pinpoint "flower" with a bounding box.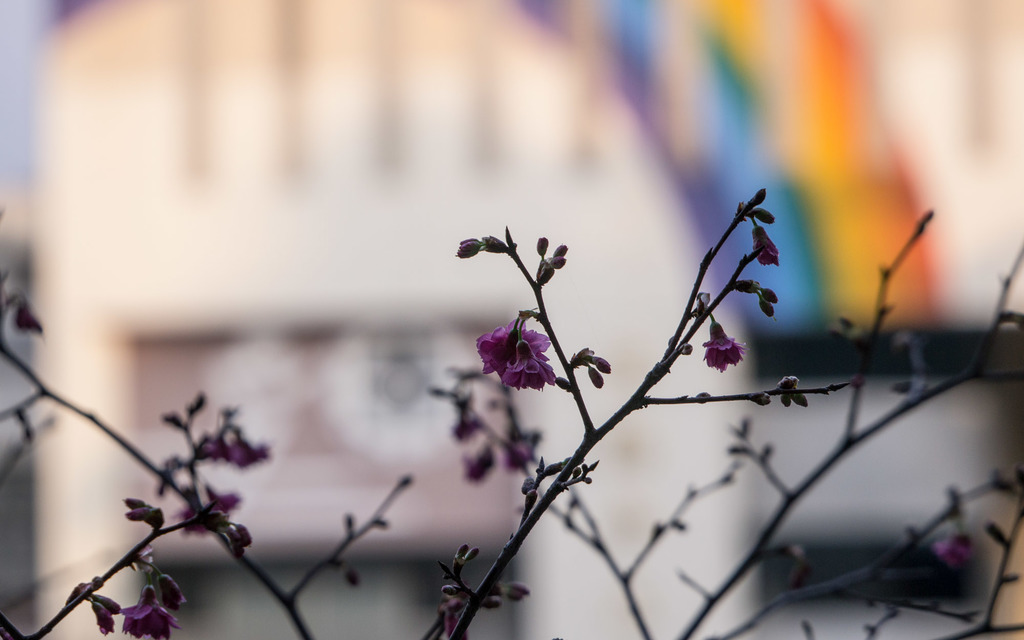
120/586/179/639.
